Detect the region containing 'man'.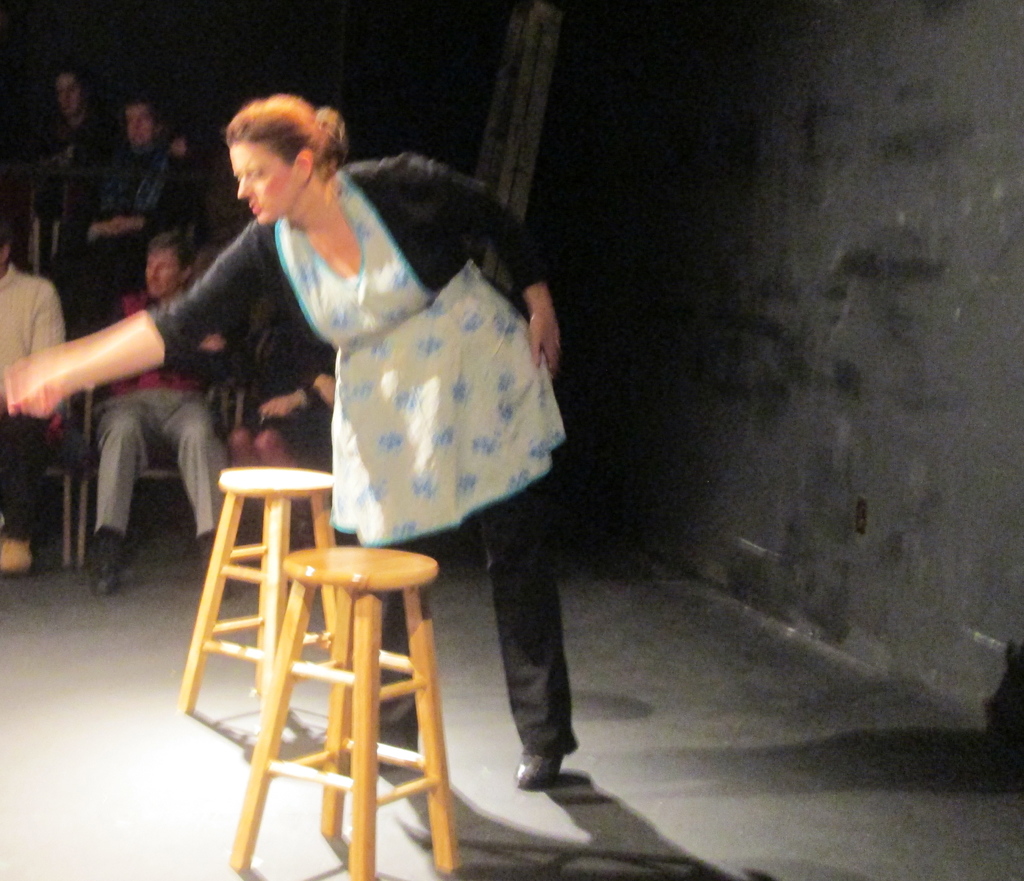
bbox(67, 93, 199, 337).
